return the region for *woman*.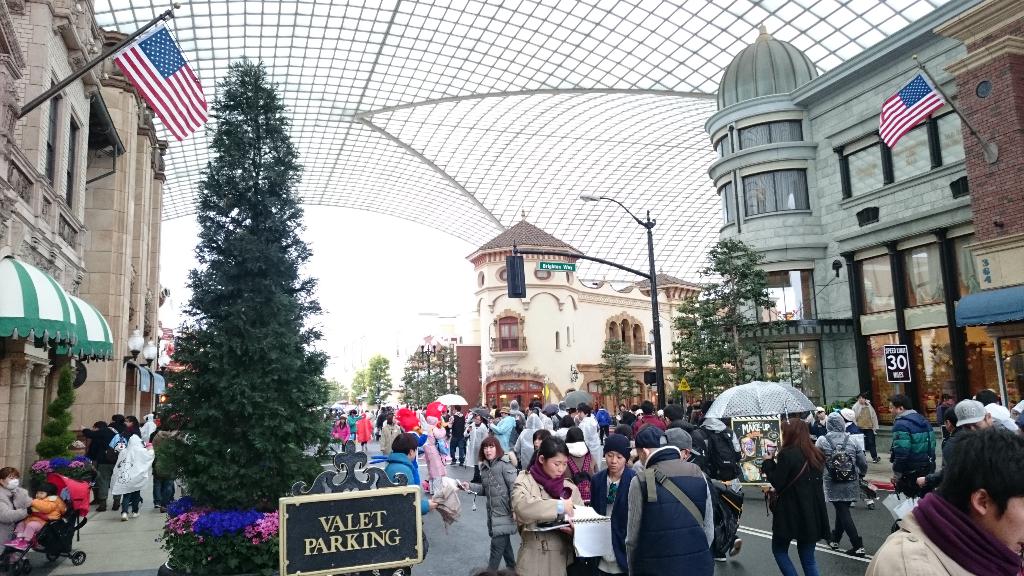
pyautogui.locateOnScreen(423, 413, 447, 495).
